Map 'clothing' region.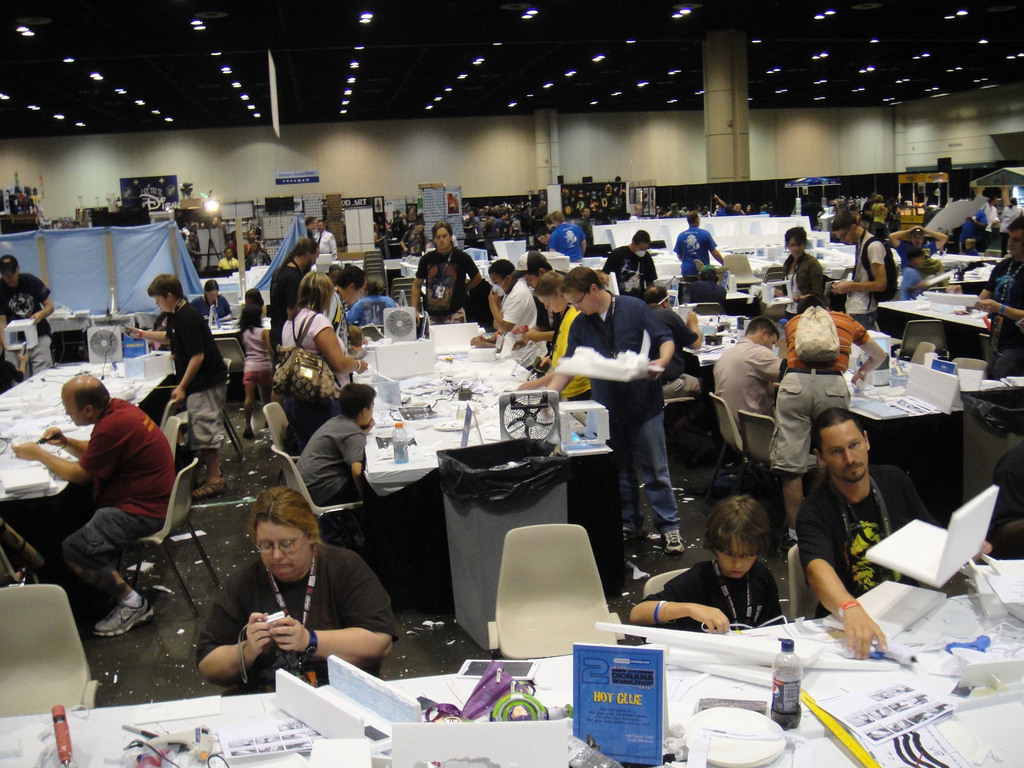
Mapped to [496,270,543,363].
